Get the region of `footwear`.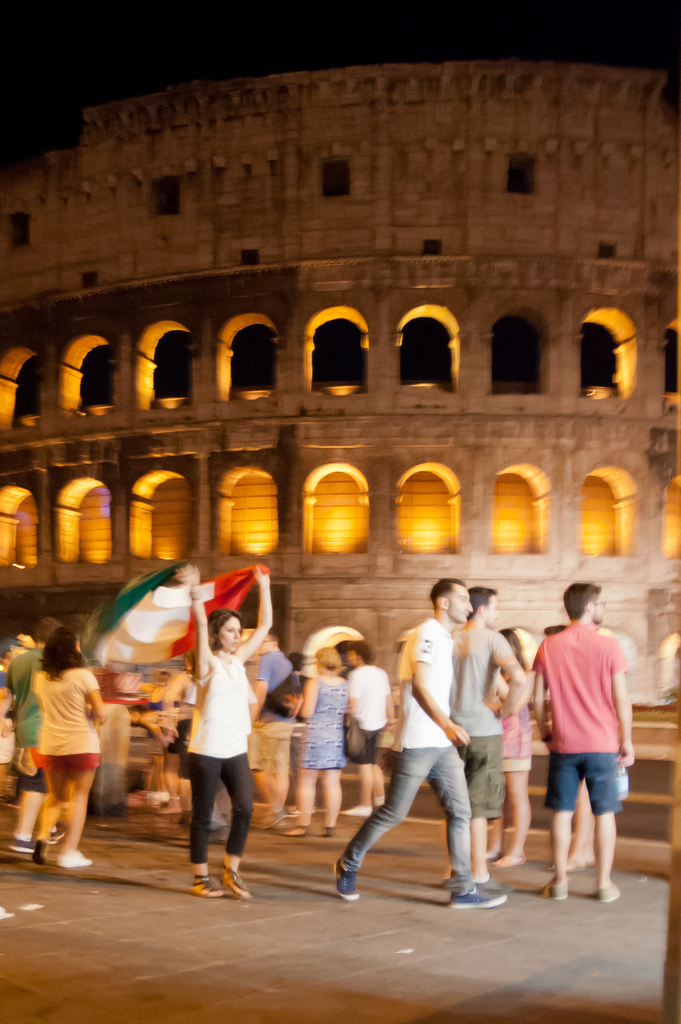
left=328, top=854, right=360, bottom=905.
